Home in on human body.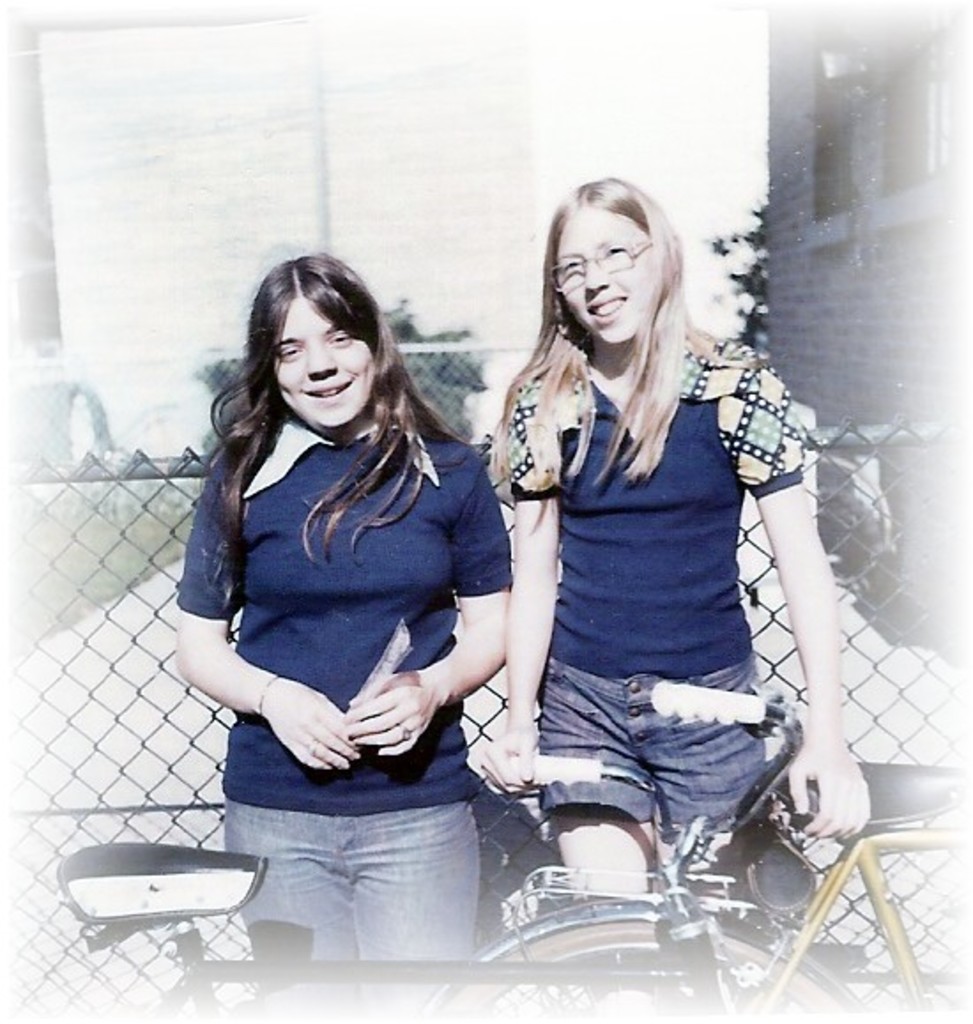
Homed in at (173, 423, 513, 1019).
